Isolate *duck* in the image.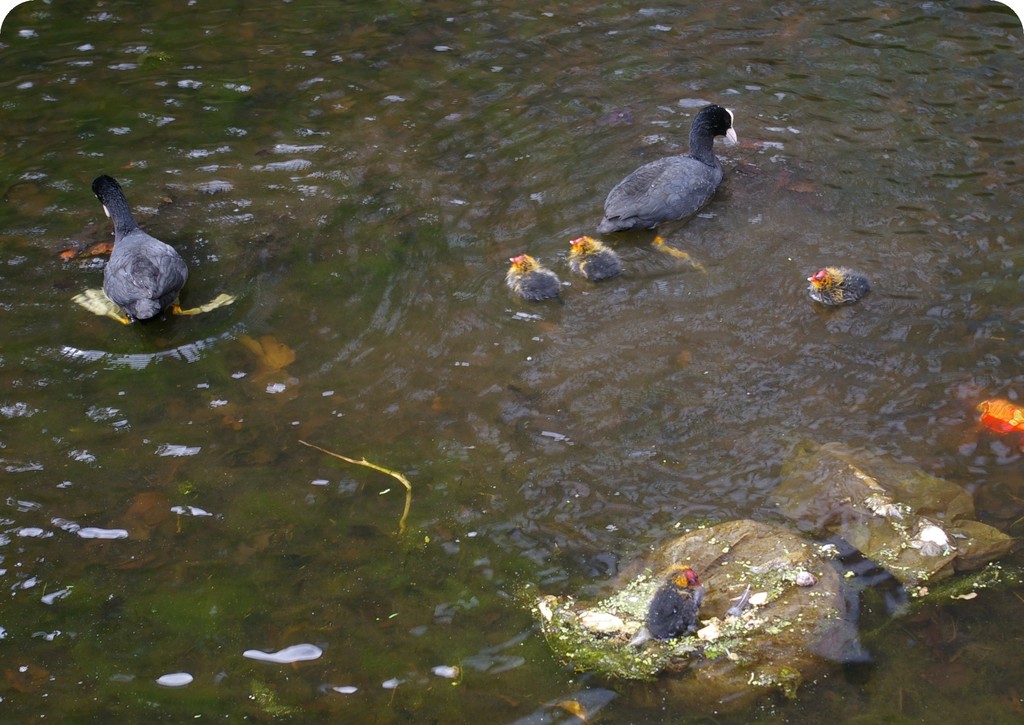
Isolated region: <region>808, 259, 874, 311</region>.
